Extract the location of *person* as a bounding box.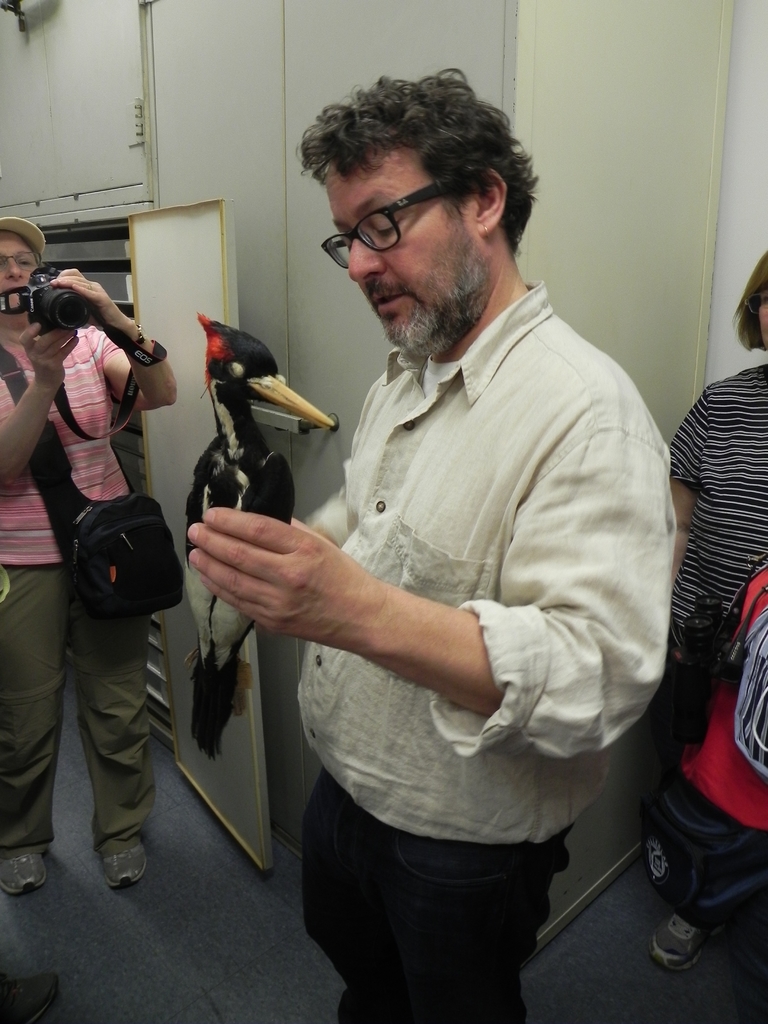
0, 211, 197, 901.
